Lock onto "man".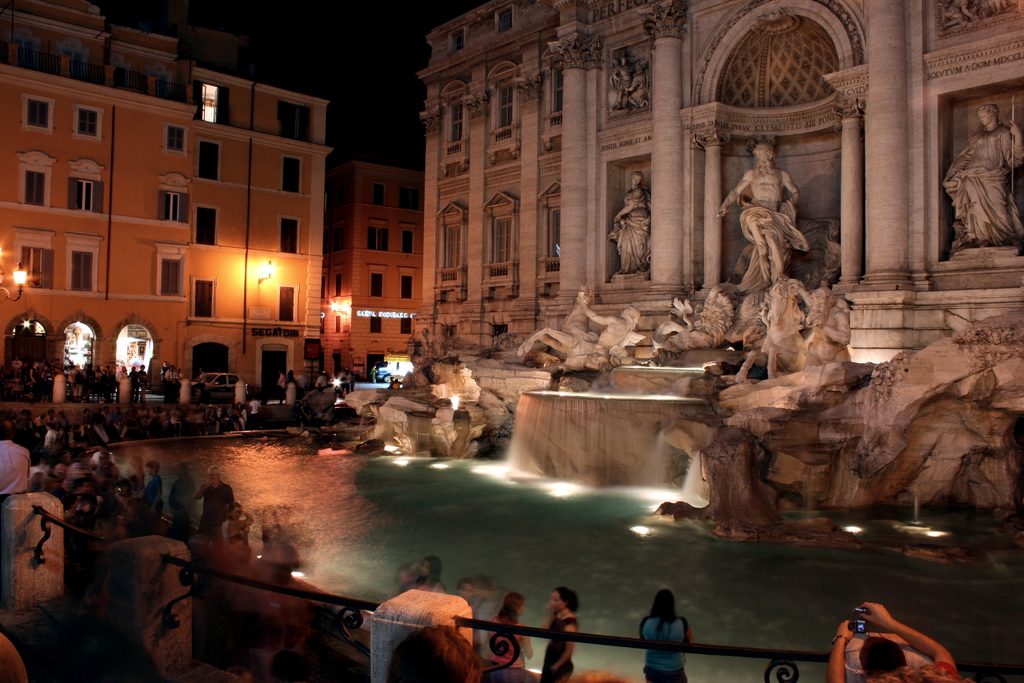
Locked: select_region(579, 298, 642, 372).
